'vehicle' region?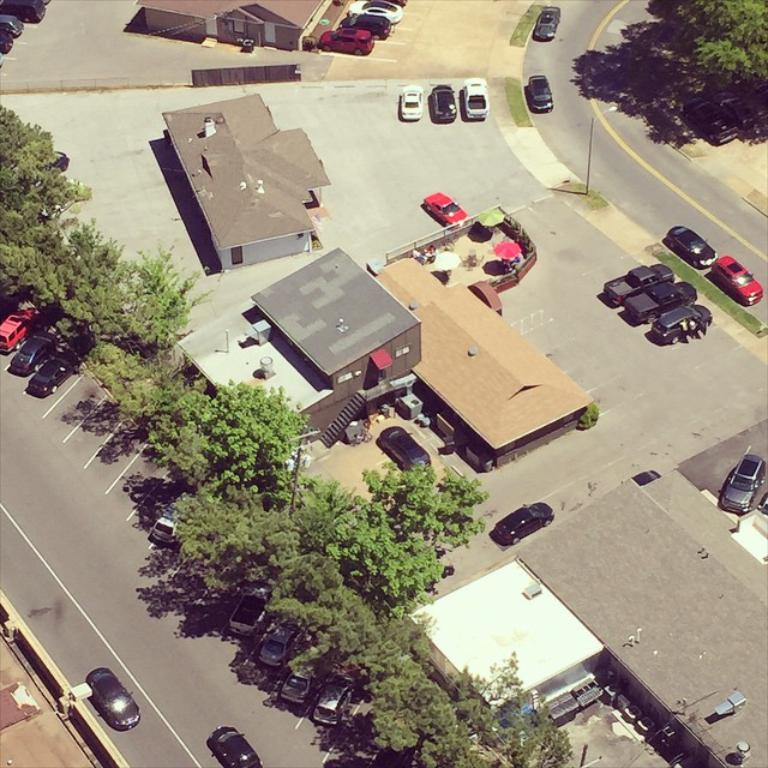
bbox=(664, 222, 724, 268)
